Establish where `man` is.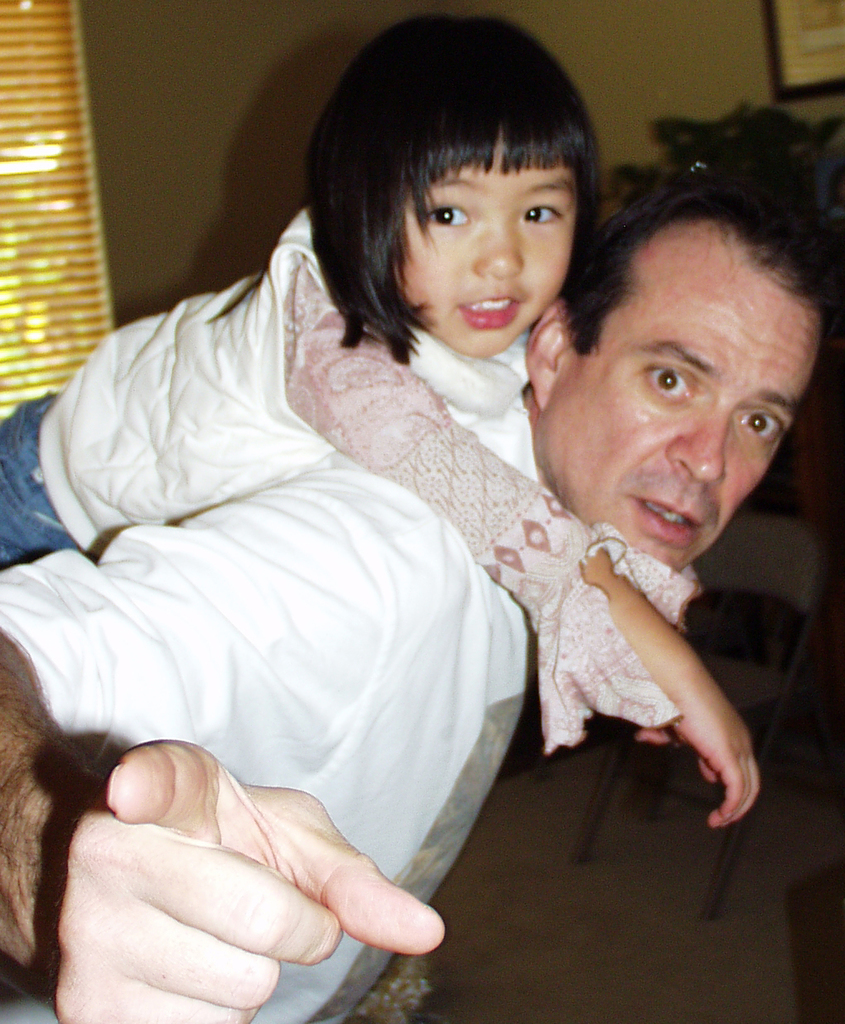
Established at 0 132 834 1023.
